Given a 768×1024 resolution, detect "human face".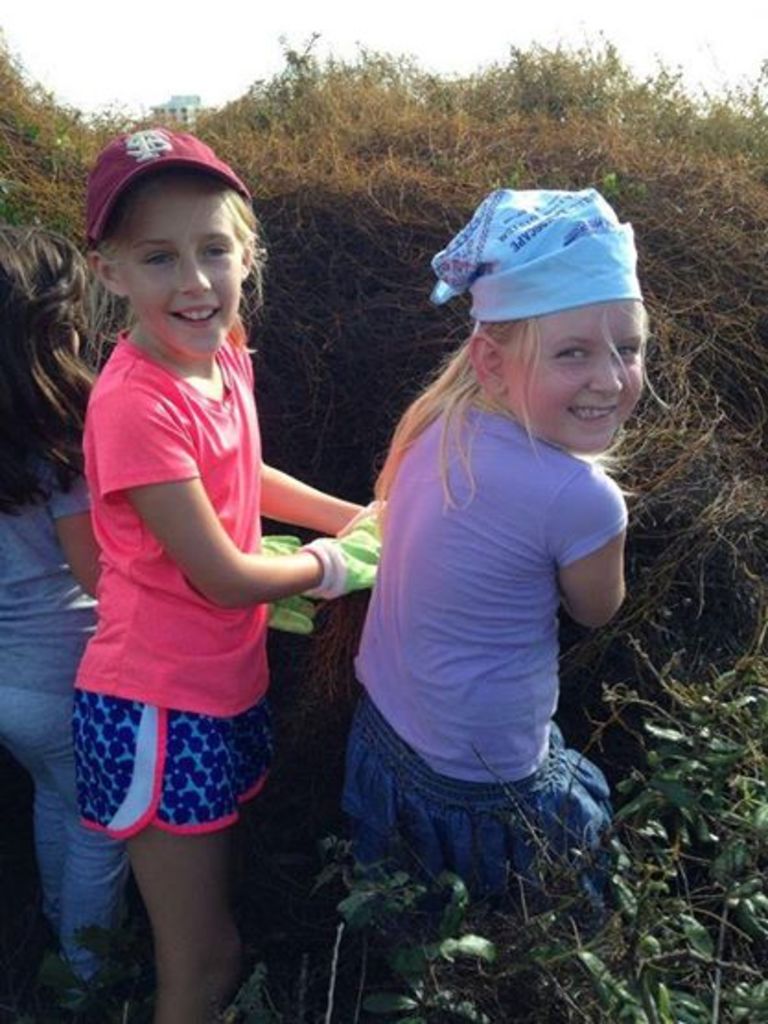
crop(109, 169, 247, 359).
